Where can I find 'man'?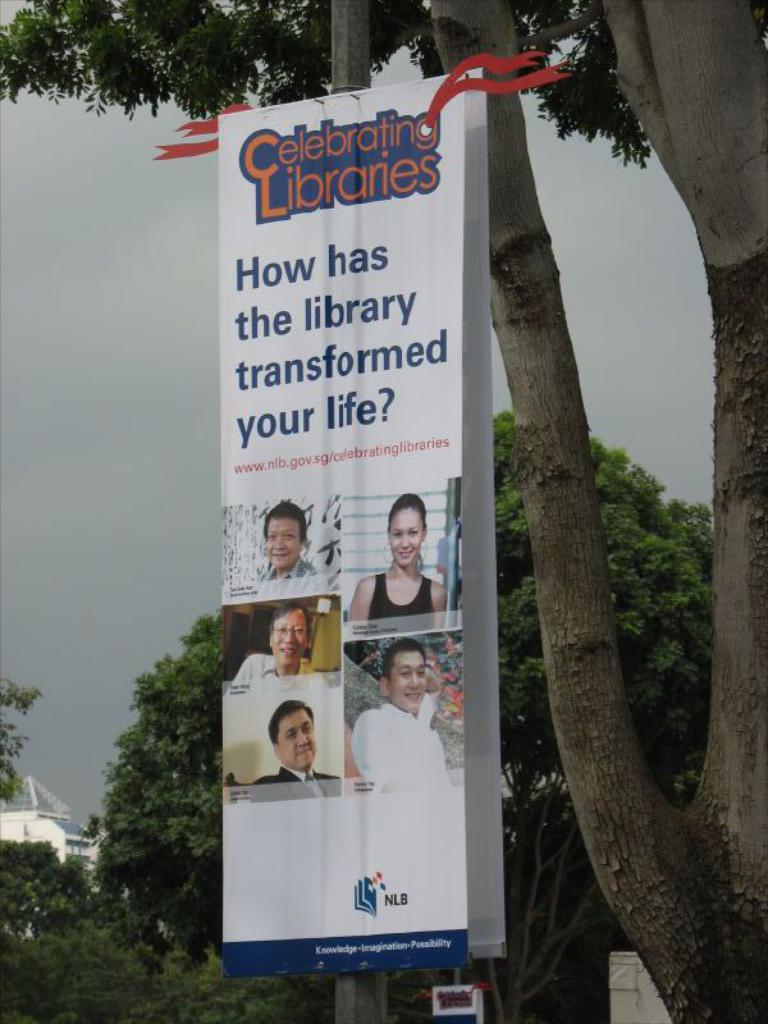
You can find it at bbox=[248, 696, 339, 782].
